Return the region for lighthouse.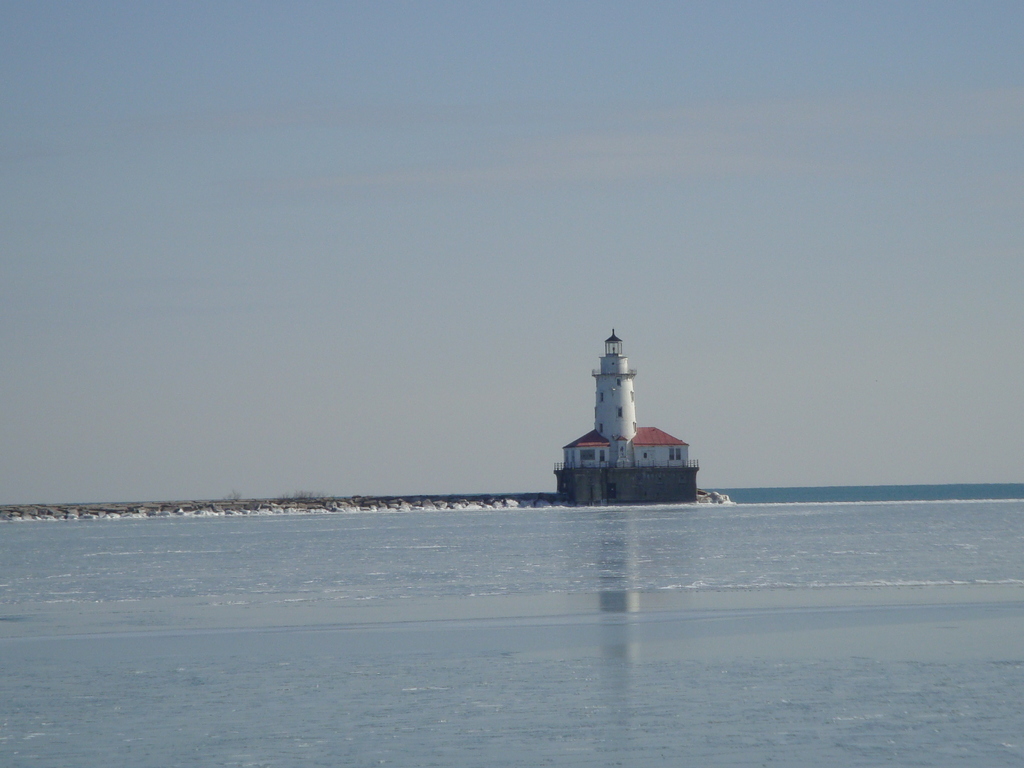
<bbox>591, 325, 634, 461</bbox>.
